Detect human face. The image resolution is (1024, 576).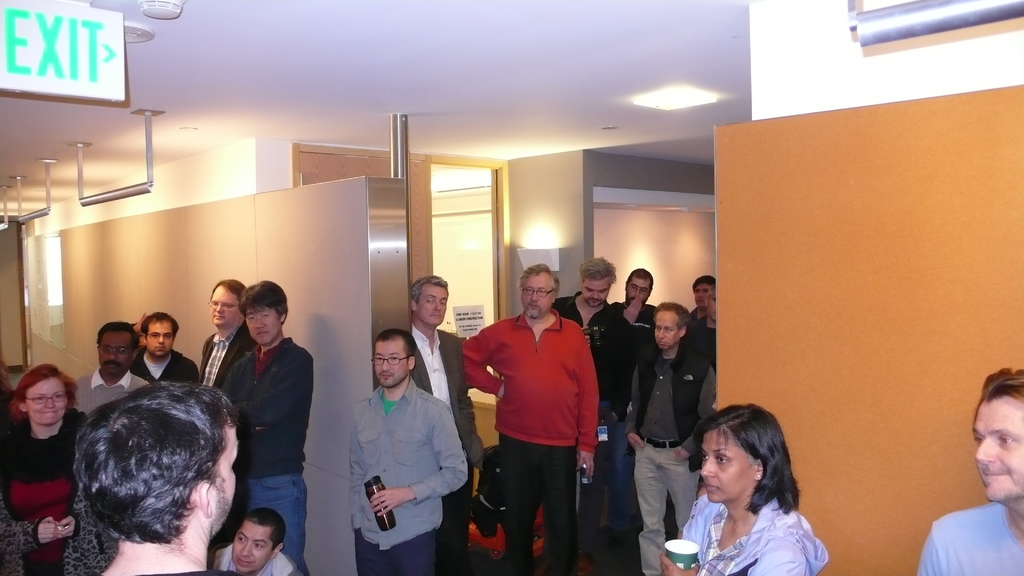
bbox(209, 289, 238, 330).
